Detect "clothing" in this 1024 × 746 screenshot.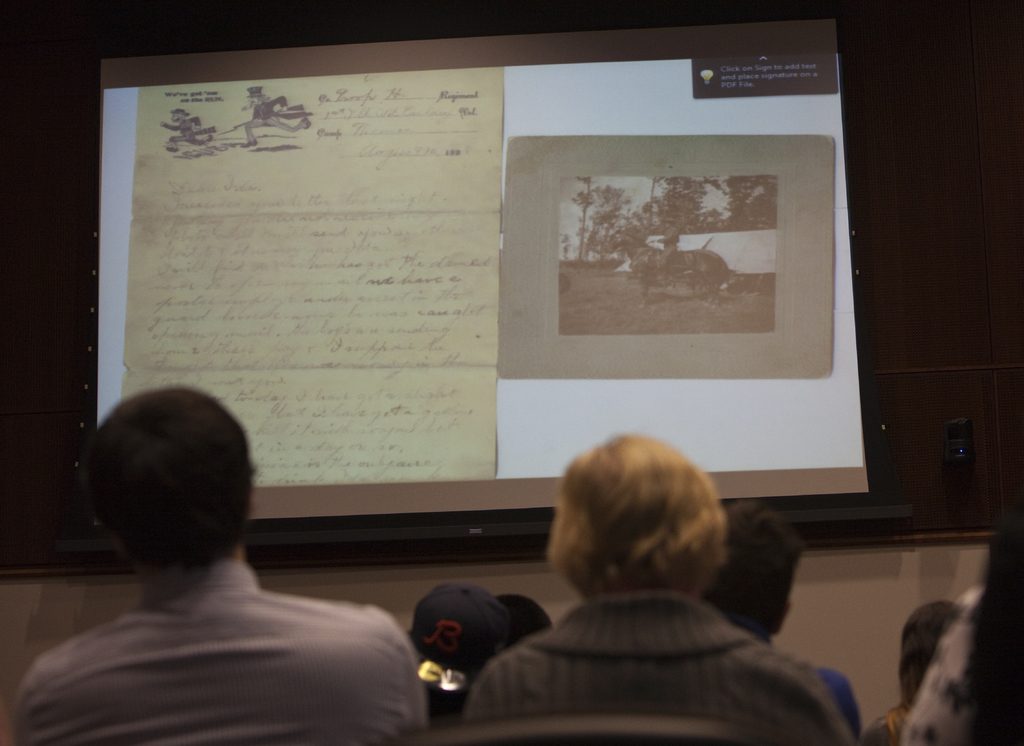
Detection: 11,557,429,745.
